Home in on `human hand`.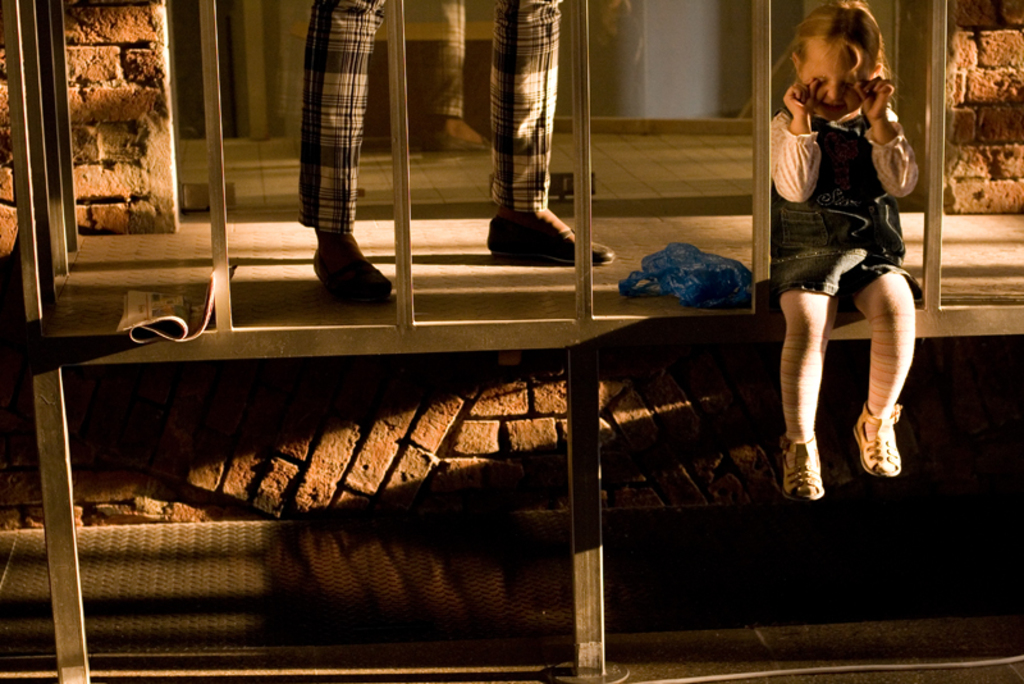
Homed in at (left=850, top=73, right=893, bottom=123).
